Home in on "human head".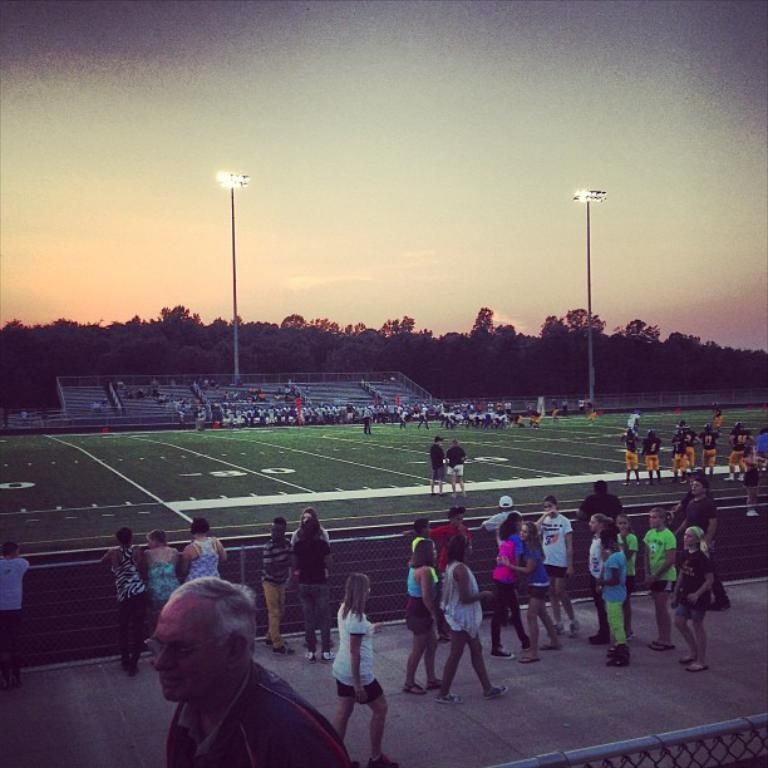
Homed in at 188,515,212,536.
